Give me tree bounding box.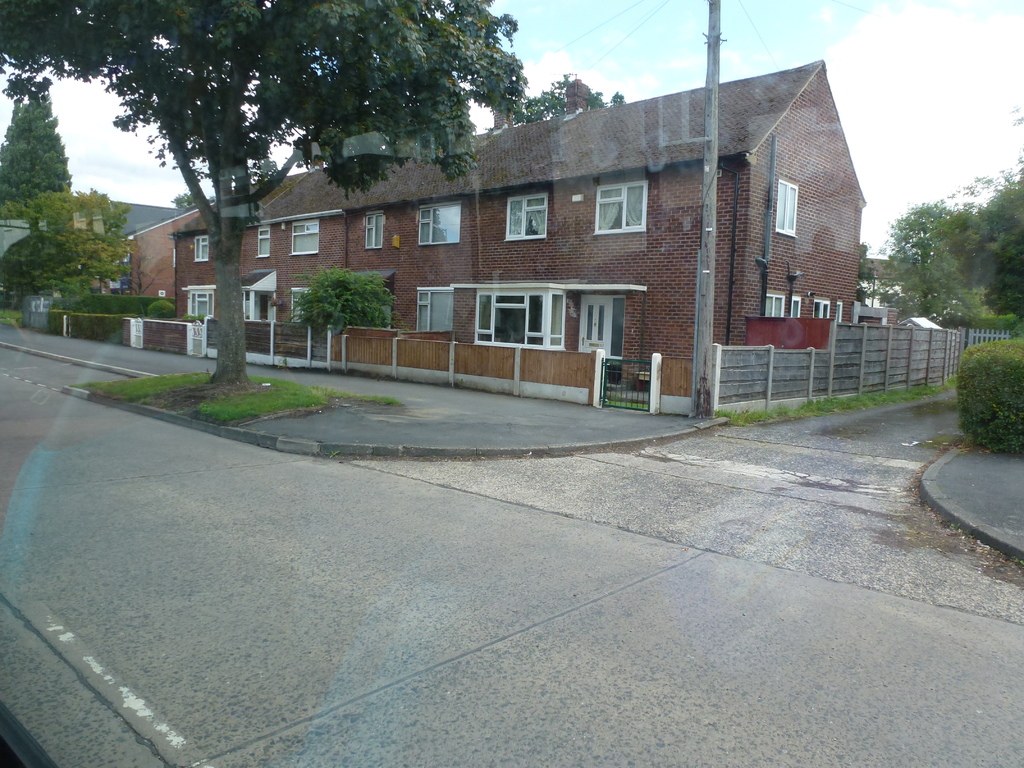
bbox(501, 67, 632, 137).
